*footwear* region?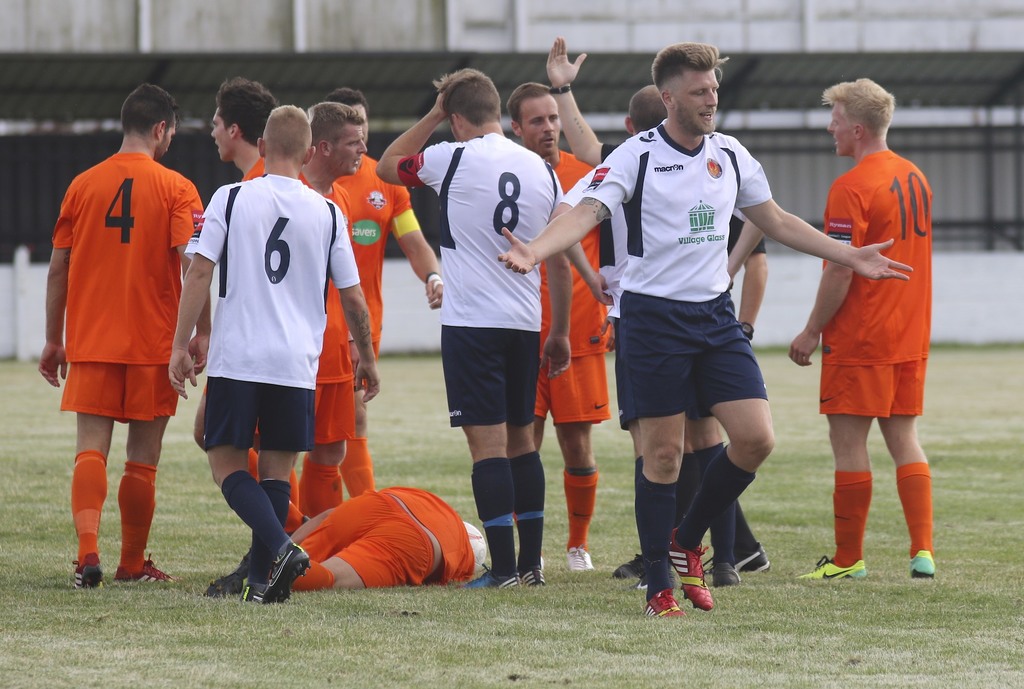
x1=702, y1=553, x2=735, y2=588
